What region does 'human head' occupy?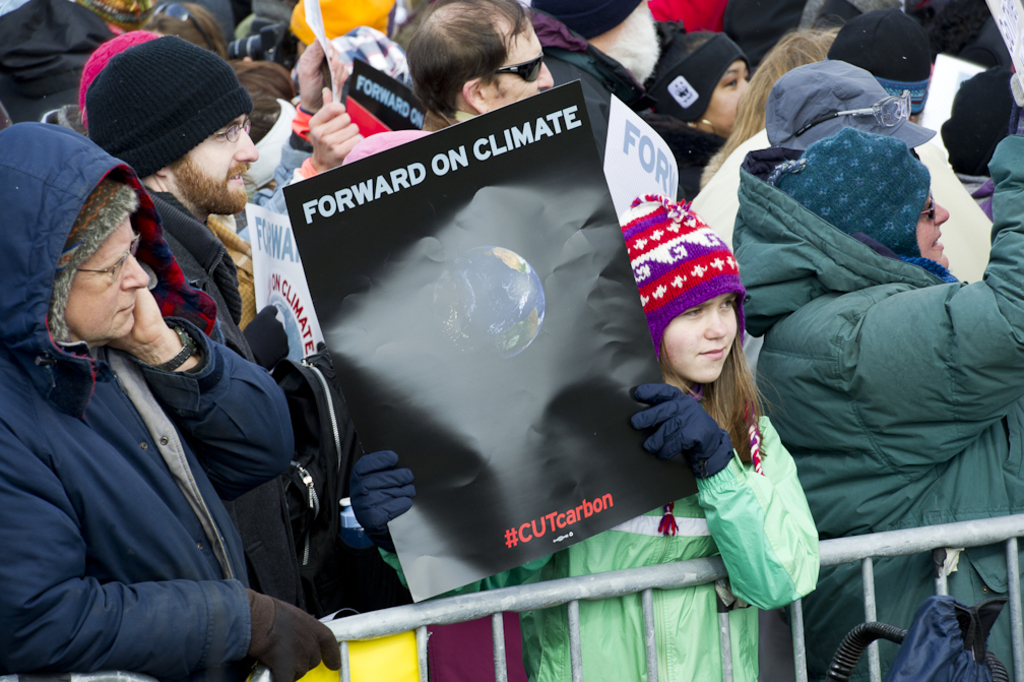
526:0:660:89.
